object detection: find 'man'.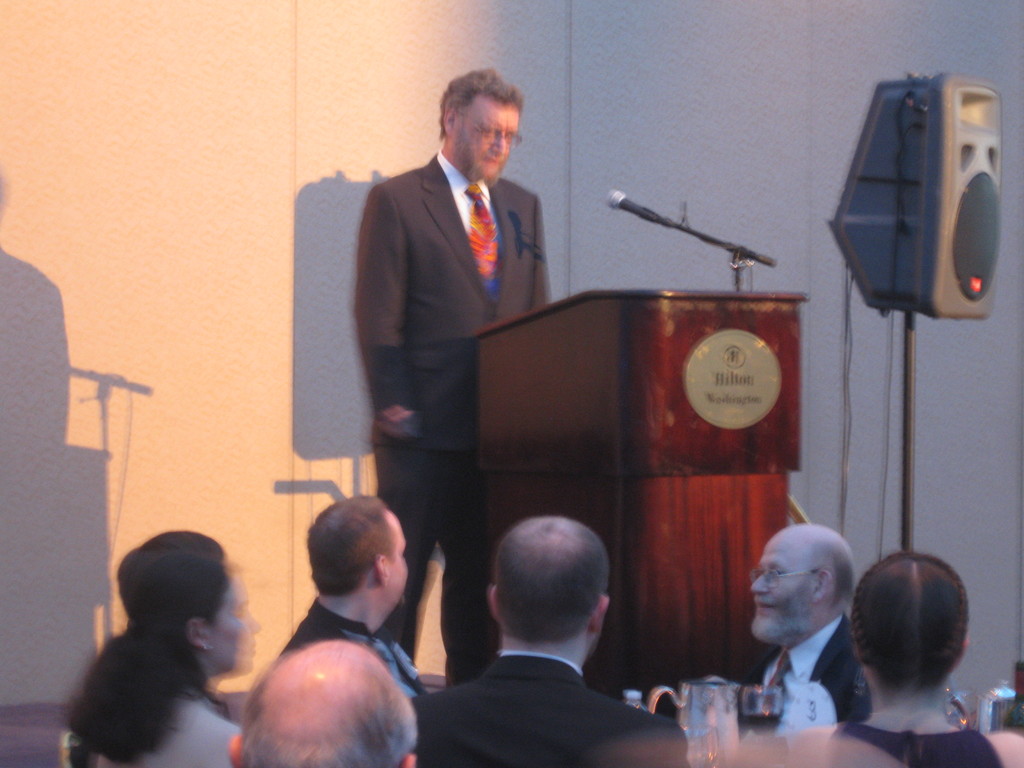
353,66,555,691.
